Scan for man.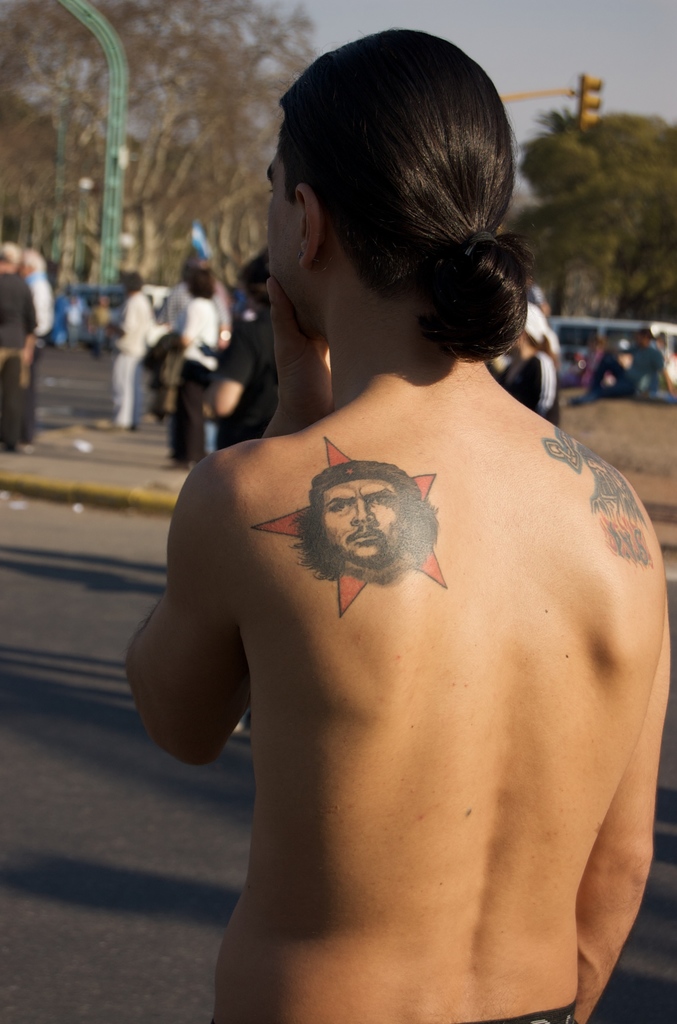
Scan result: (x1=97, y1=271, x2=159, y2=429).
